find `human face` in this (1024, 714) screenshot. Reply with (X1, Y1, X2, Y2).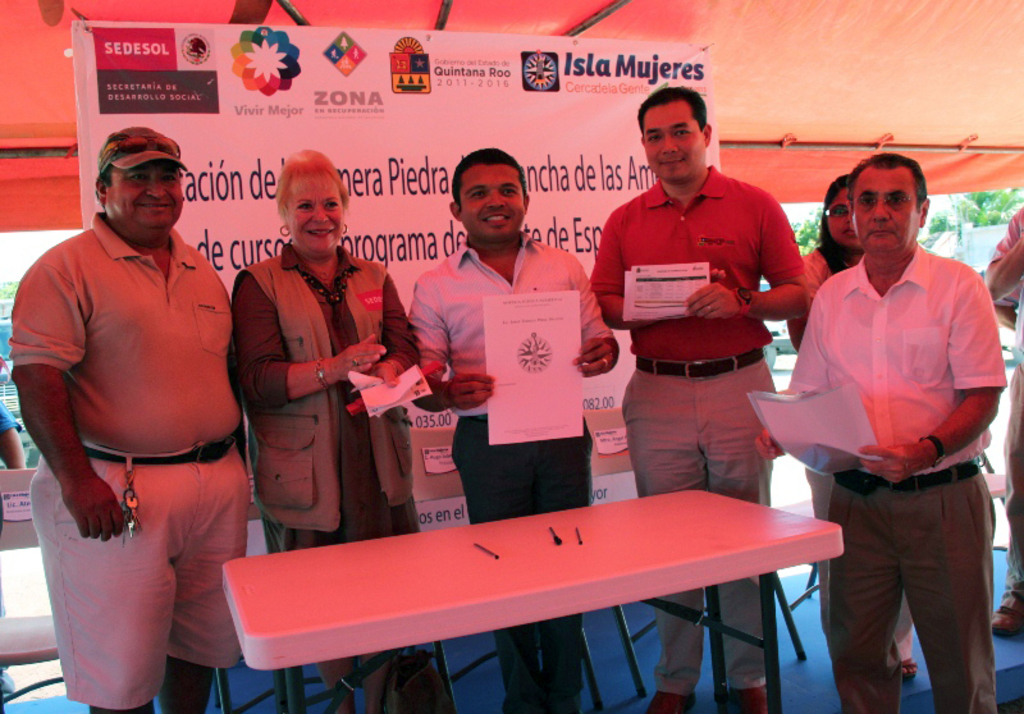
(856, 164, 916, 256).
